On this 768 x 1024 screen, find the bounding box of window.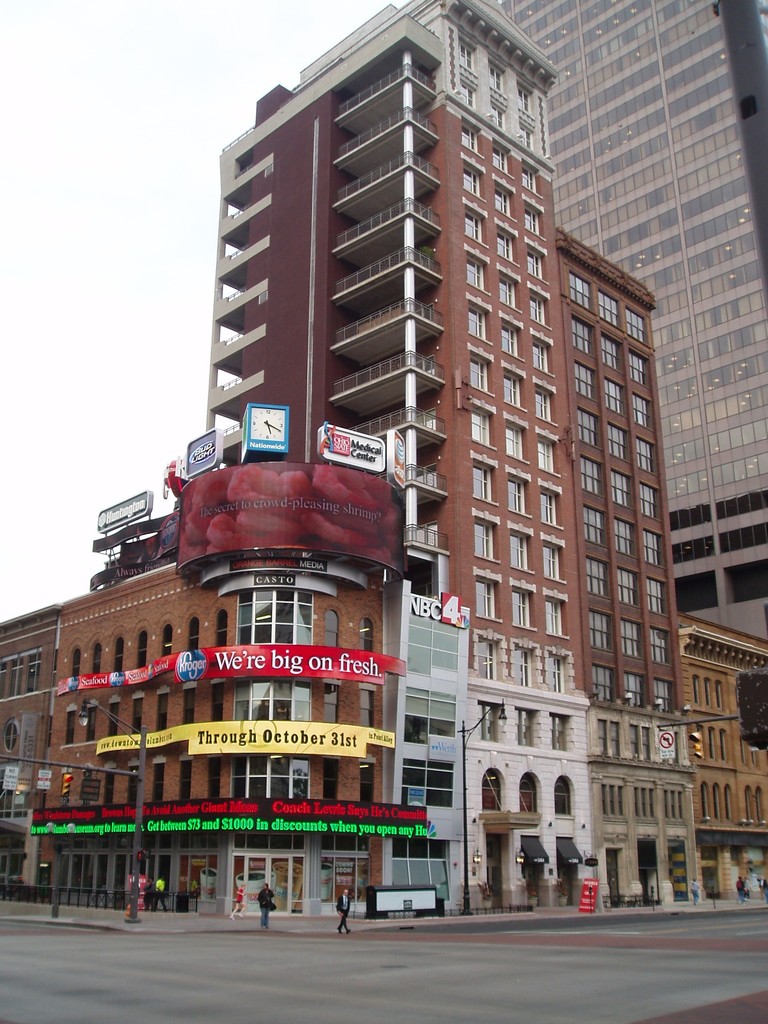
Bounding box: (615,566,639,607).
